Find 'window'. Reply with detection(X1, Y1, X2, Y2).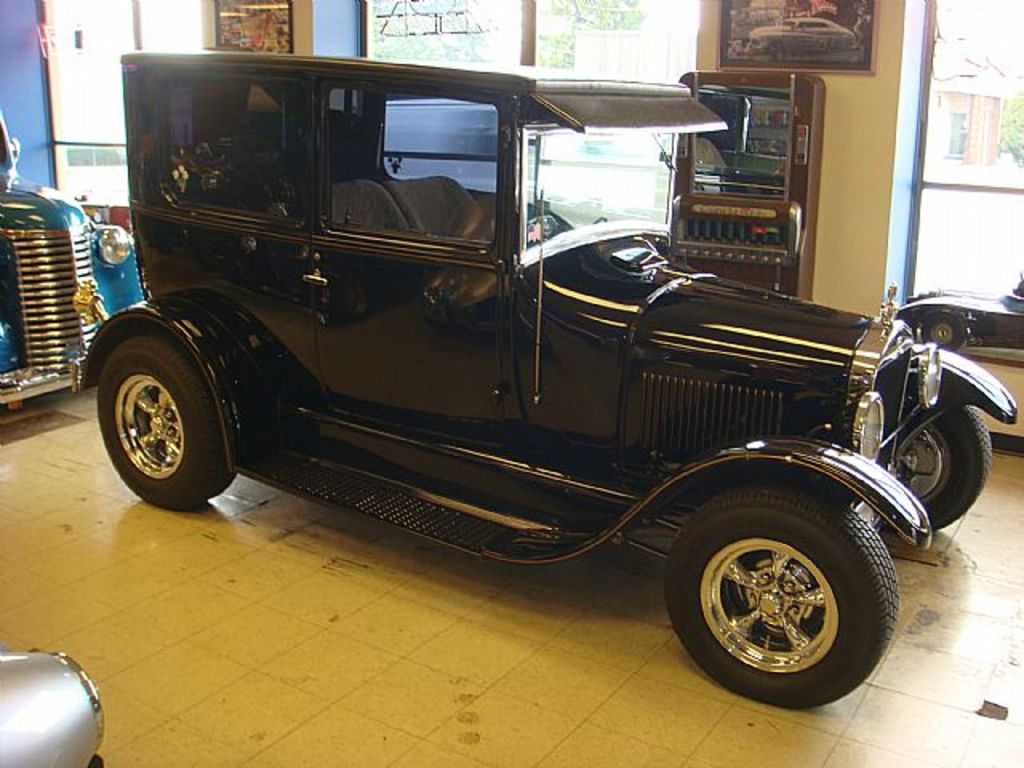
detection(315, 85, 512, 264).
